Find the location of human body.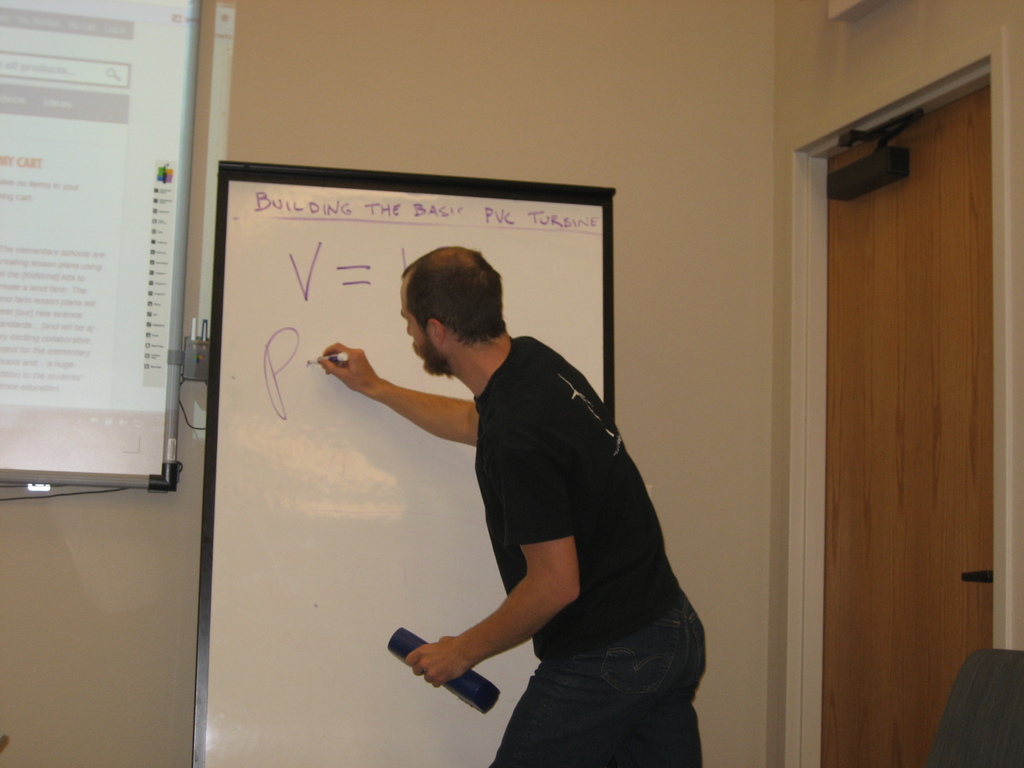
Location: detection(350, 252, 684, 742).
